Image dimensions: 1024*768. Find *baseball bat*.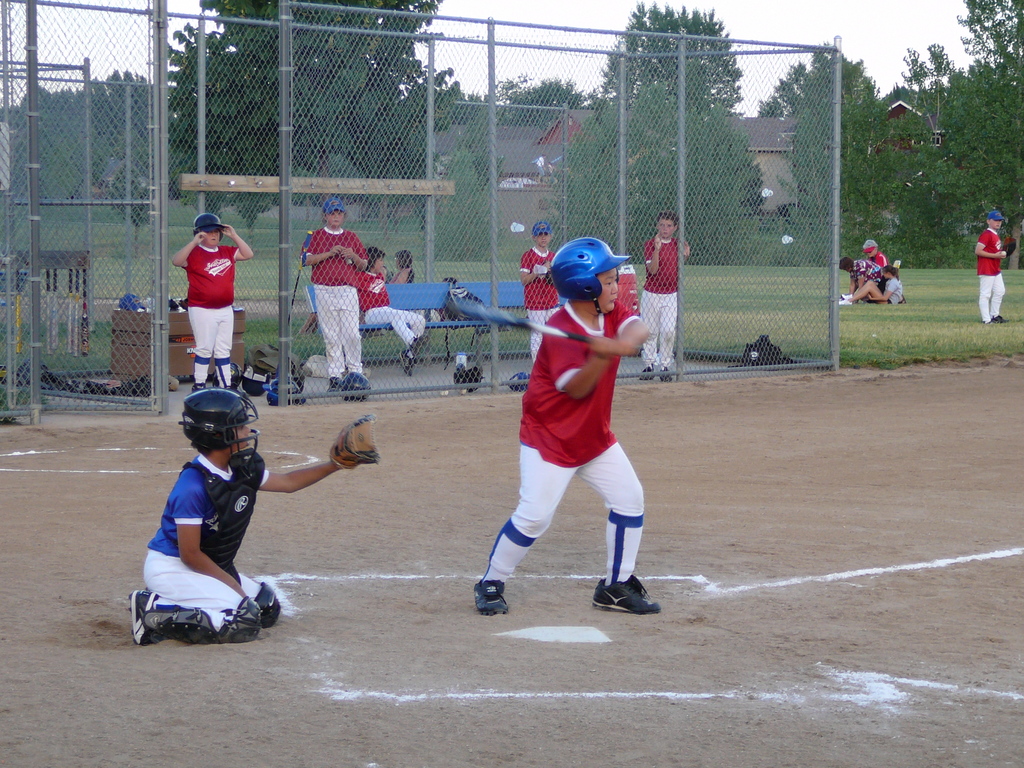
(x1=442, y1=291, x2=593, y2=345).
